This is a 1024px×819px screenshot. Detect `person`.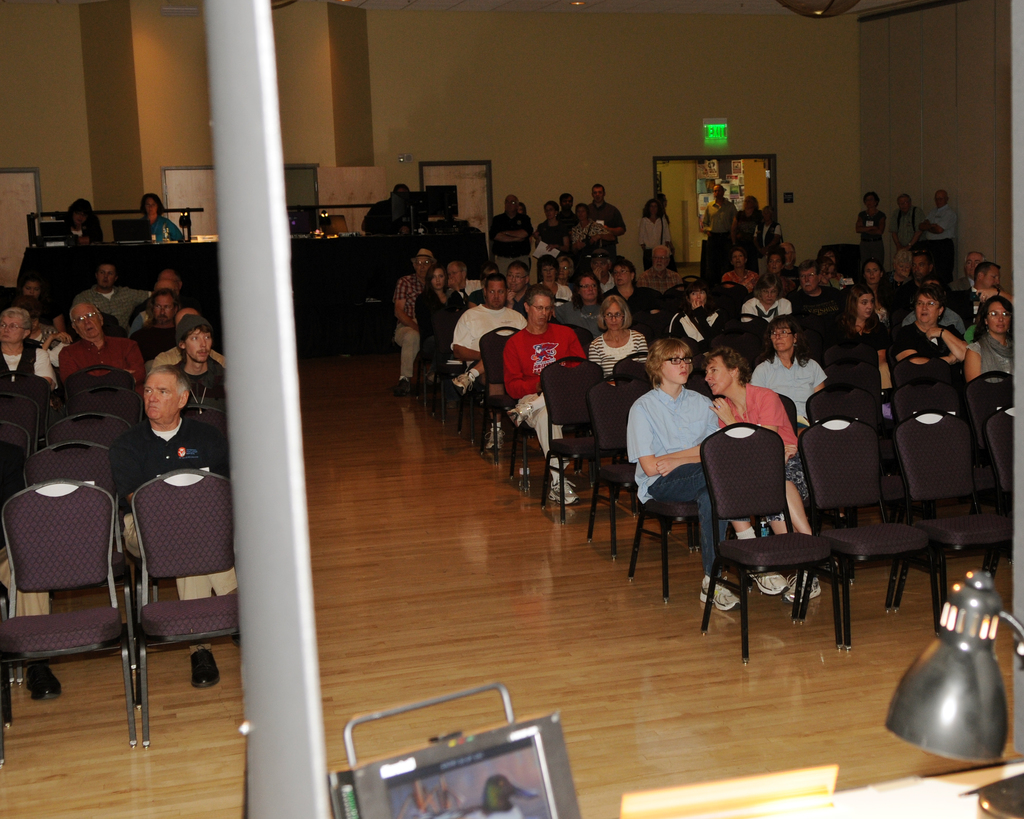
625/332/793/605.
